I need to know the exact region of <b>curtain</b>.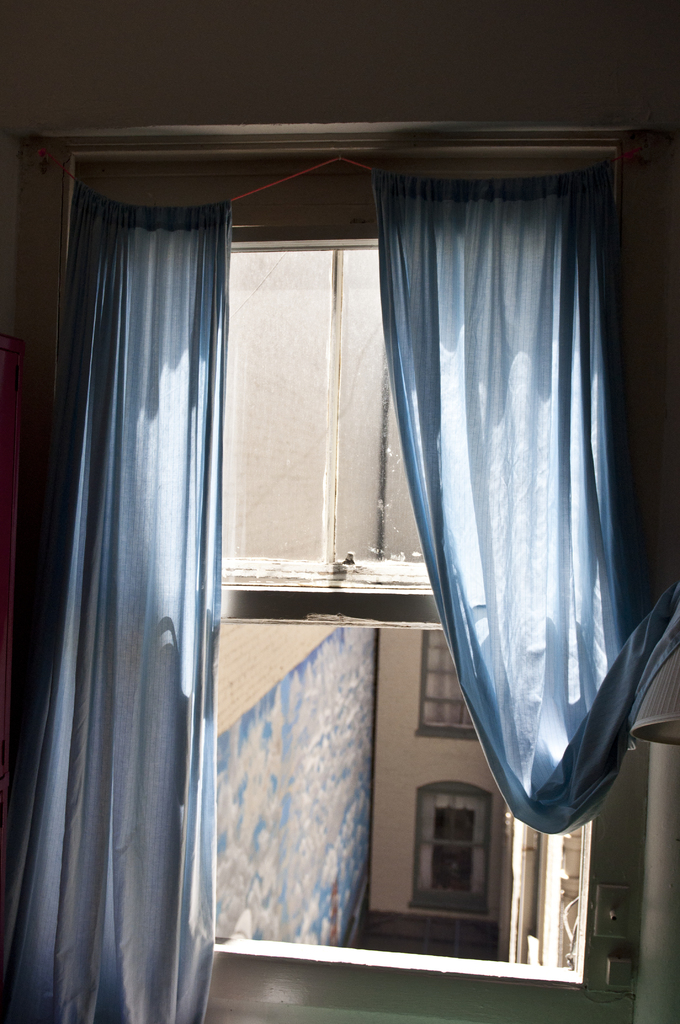
Region: select_region(362, 147, 679, 848).
